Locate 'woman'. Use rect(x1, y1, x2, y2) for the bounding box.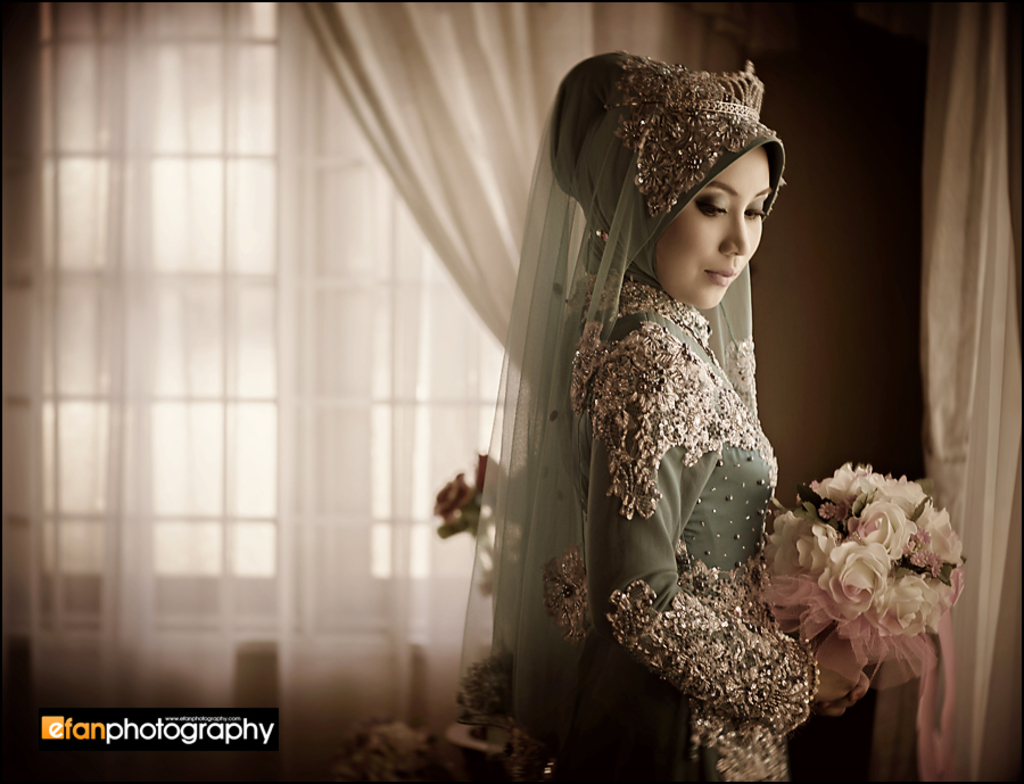
rect(436, 48, 818, 767).
